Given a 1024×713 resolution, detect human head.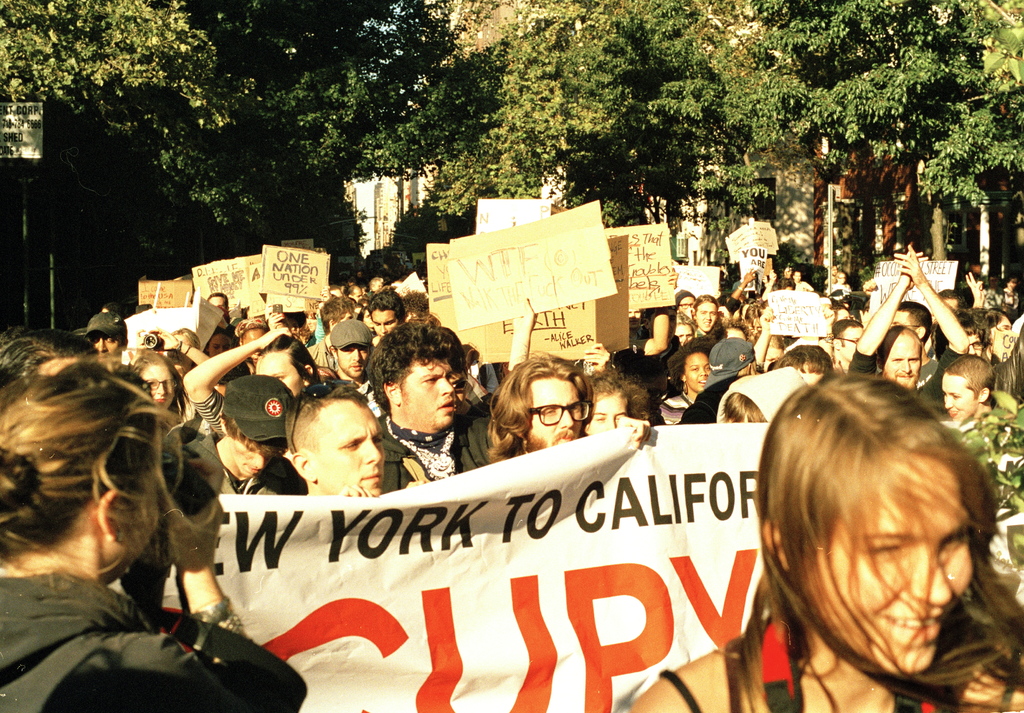
(left=755, top=381, right=990, bottom=698).
